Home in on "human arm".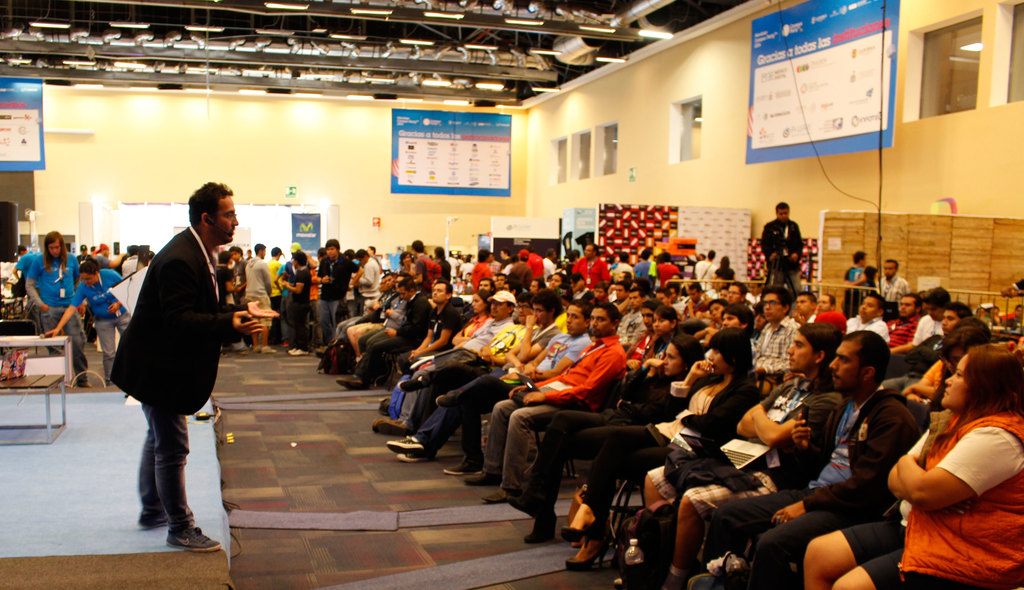
Homed in at BBox(665, 358, 712, 413).
